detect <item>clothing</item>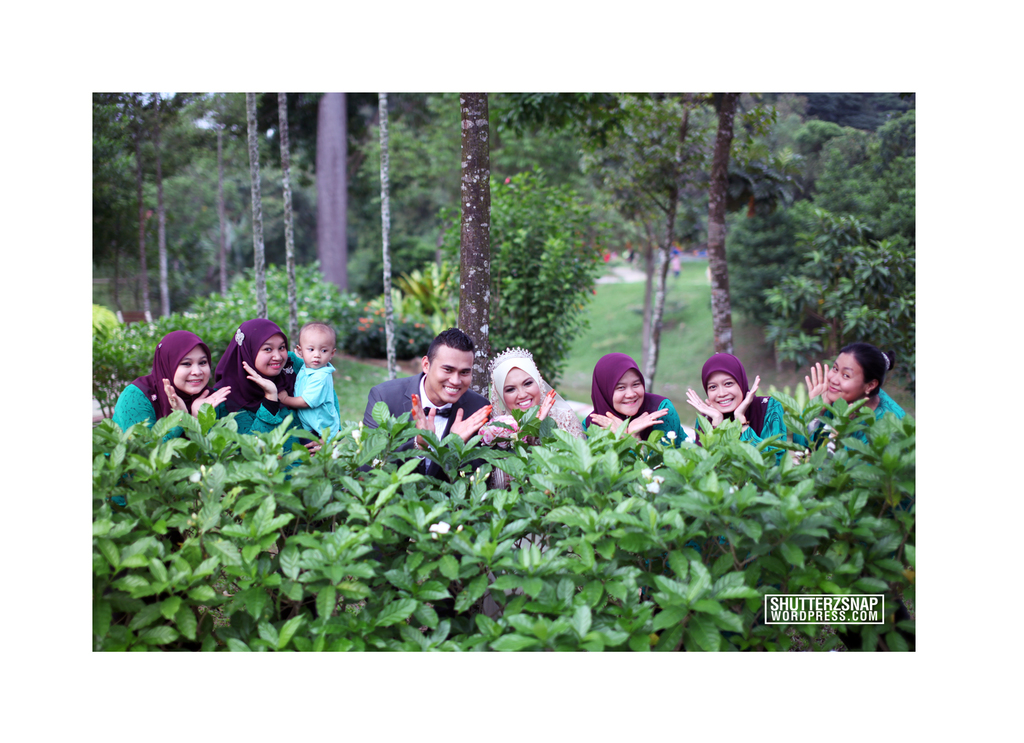
(x1=694, y1=349, x2=817, y2=467)
